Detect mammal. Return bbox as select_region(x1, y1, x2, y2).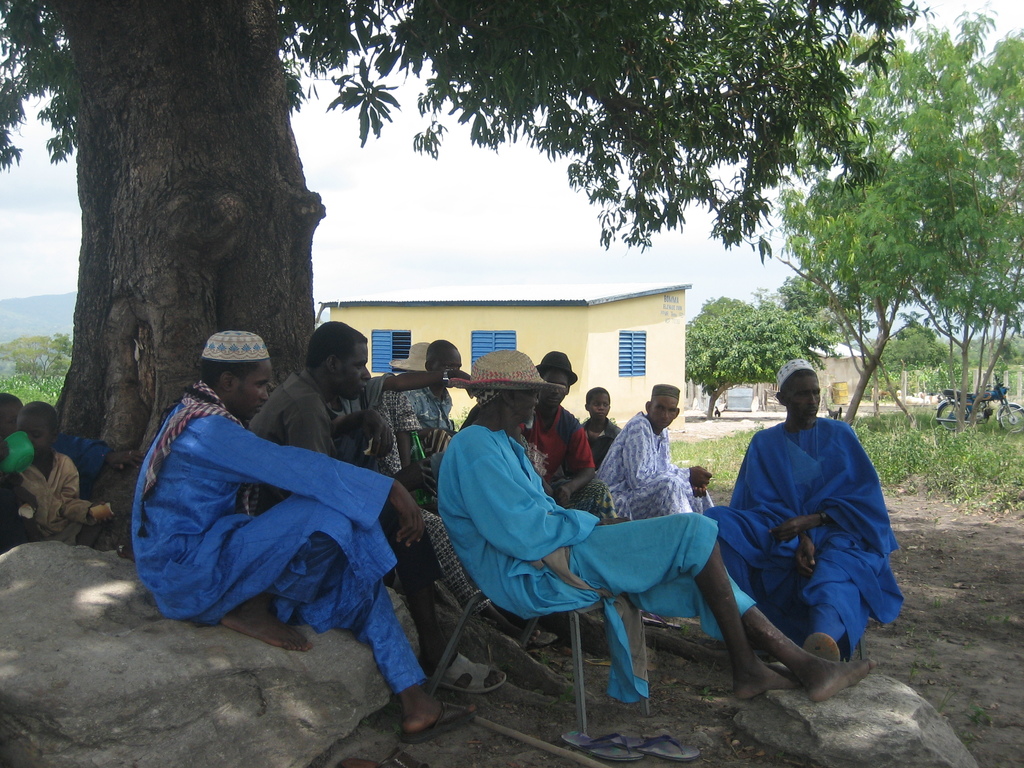
select_region(0, 392, 141, 495).
